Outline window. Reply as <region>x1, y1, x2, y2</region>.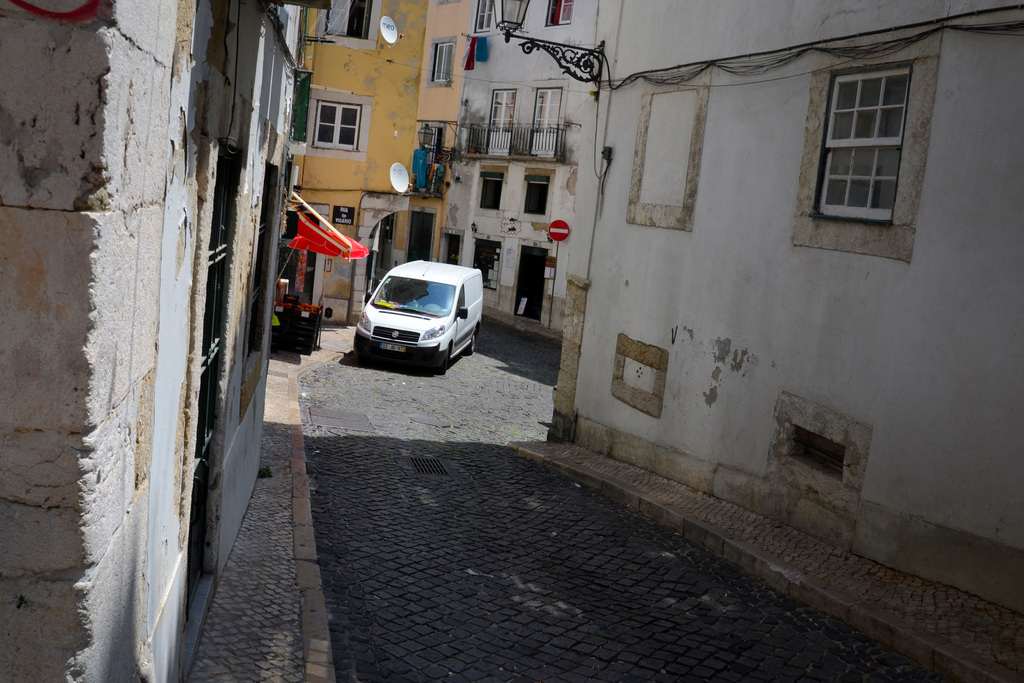
<region>291, 67, 318, 142</region>.
